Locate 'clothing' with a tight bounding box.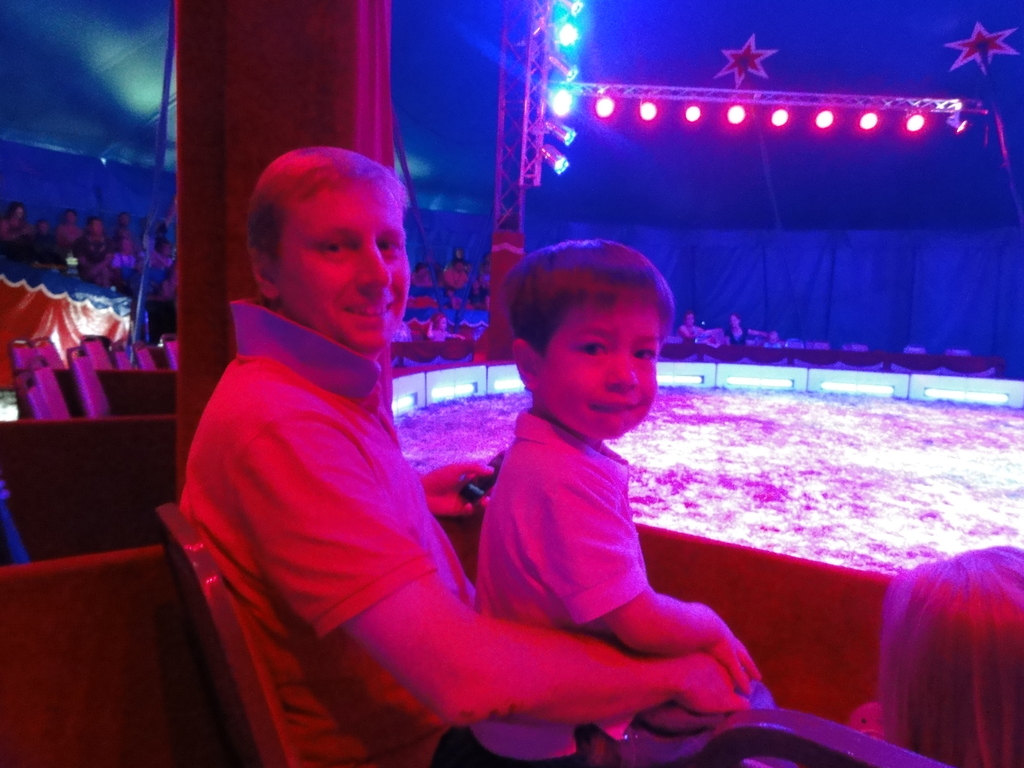
479,405,921,767.
